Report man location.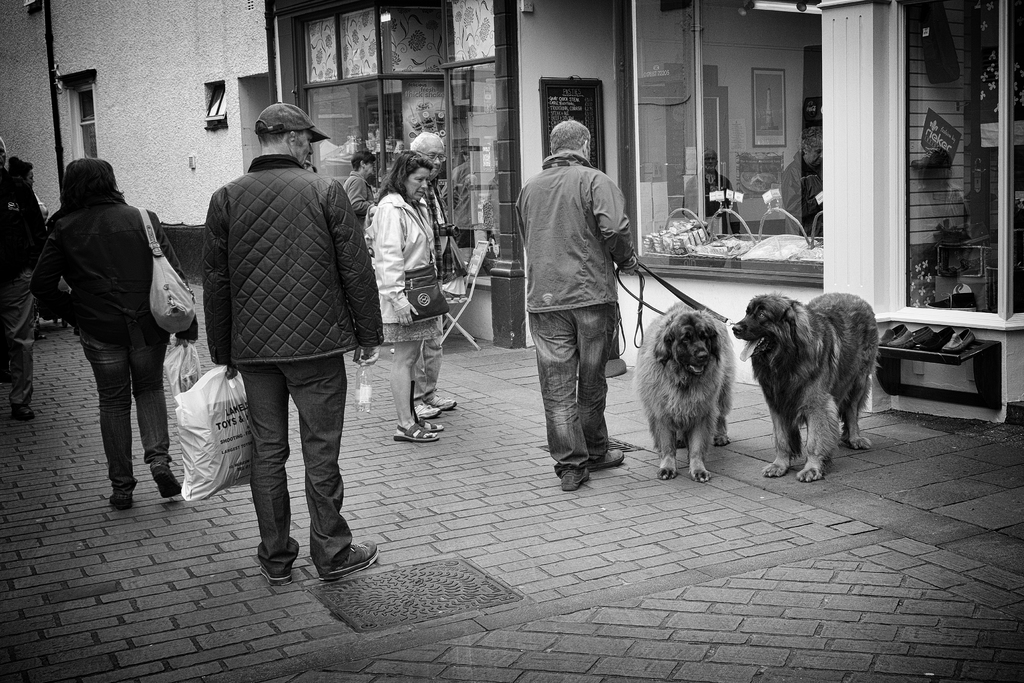
Report: BBox(511, 106, 640, 491).
